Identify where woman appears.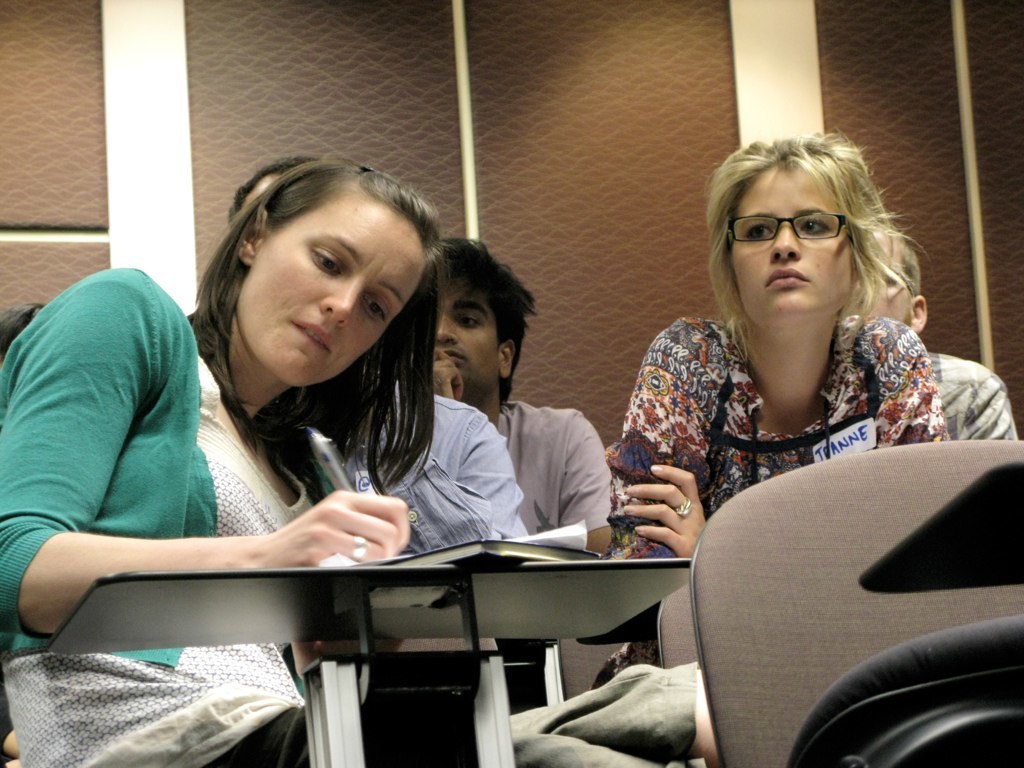
Appears at {"x1": 601, "y1": 139, "x2": 976, "y2": 627}.
